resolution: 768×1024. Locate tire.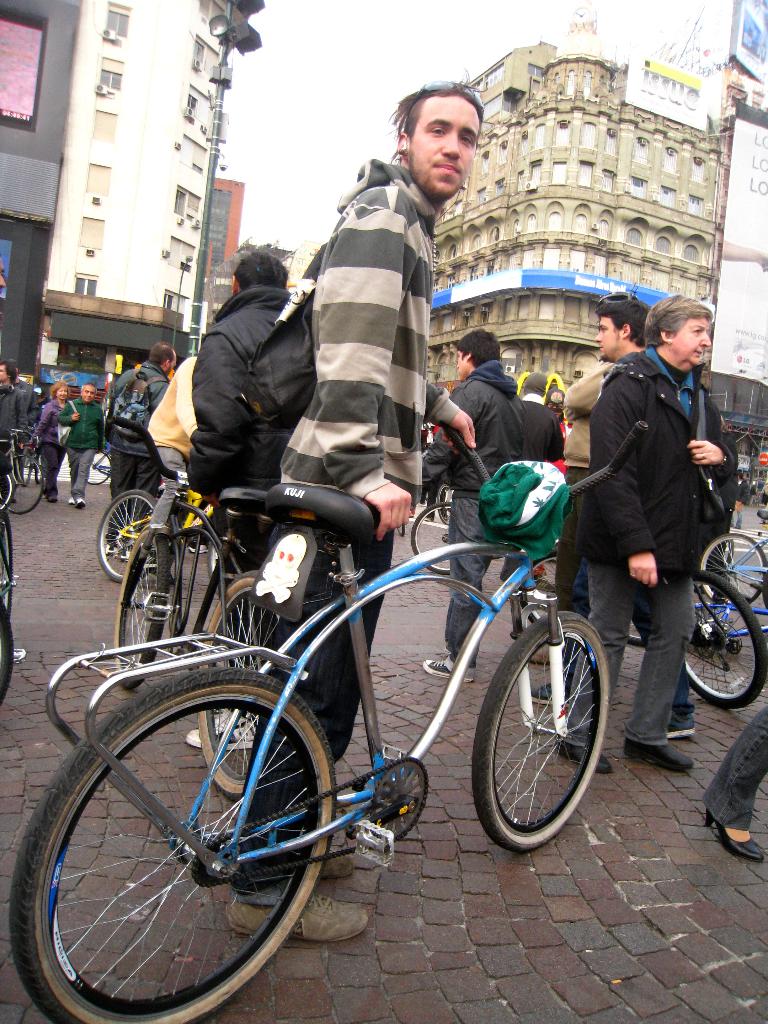
[0, 470, 15, 507].
